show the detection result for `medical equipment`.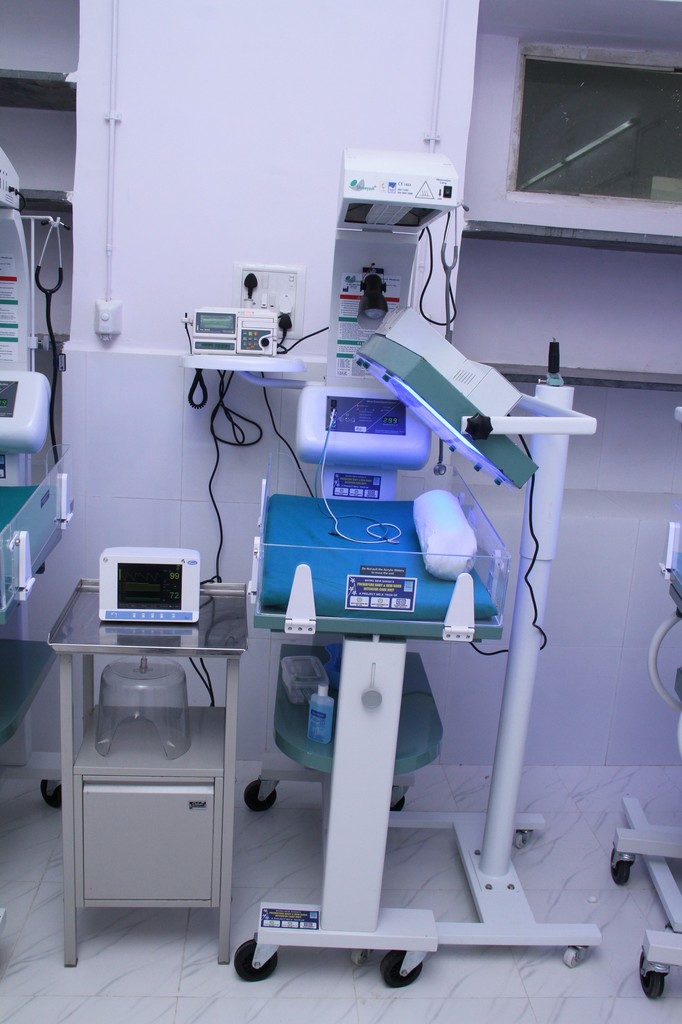
bbox(0, 138, 34, 491).
